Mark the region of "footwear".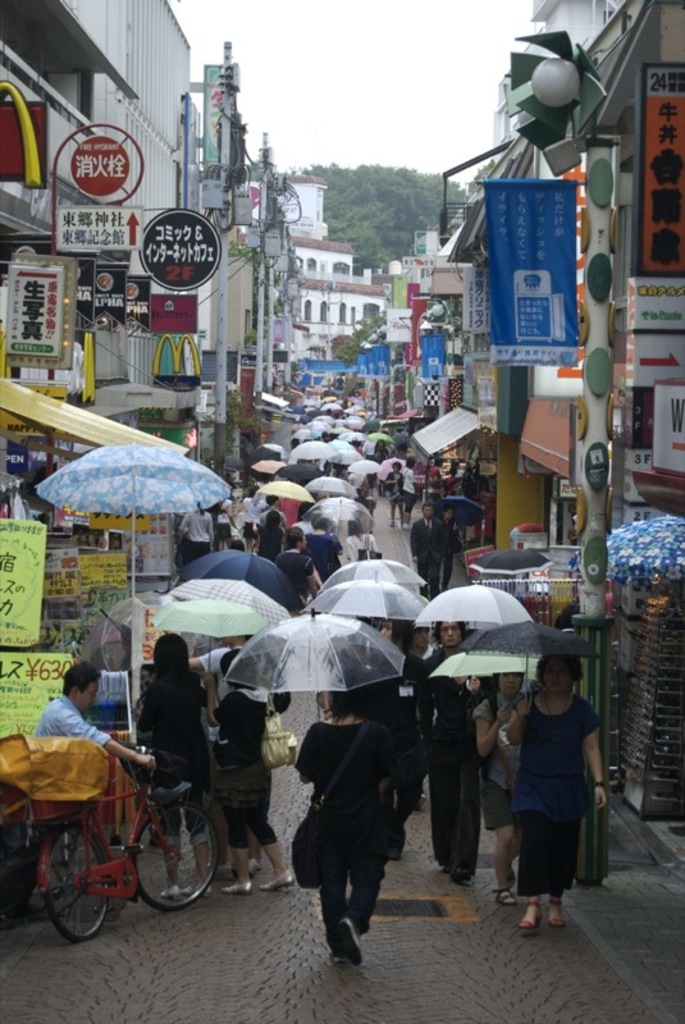
Region: l=549, t=899, r=567, b=931.
